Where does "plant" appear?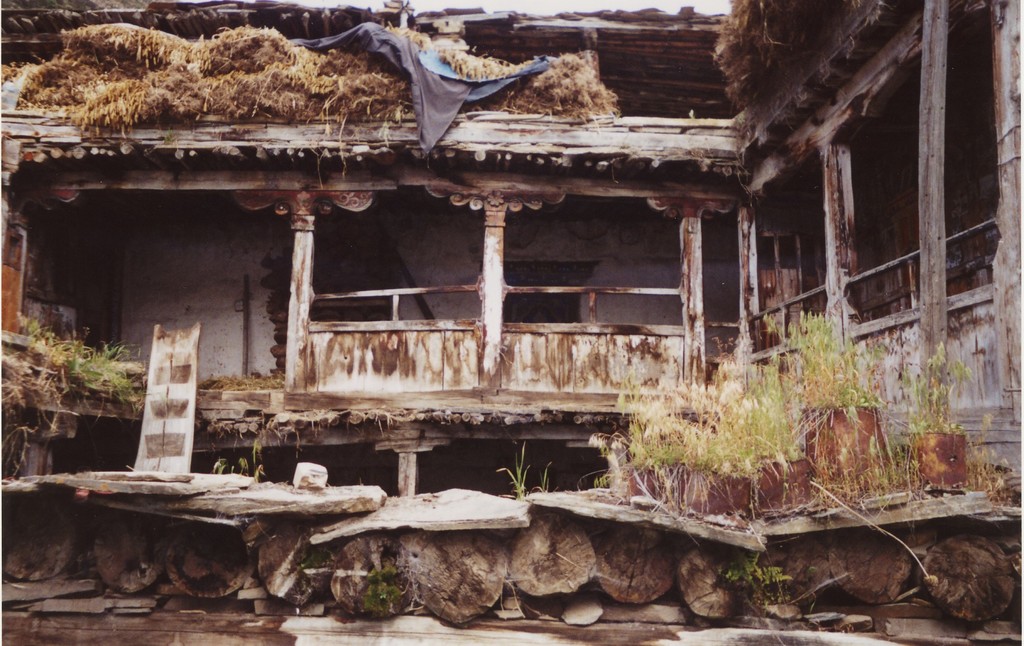
Appears at region(362, 559, 413, 610).
